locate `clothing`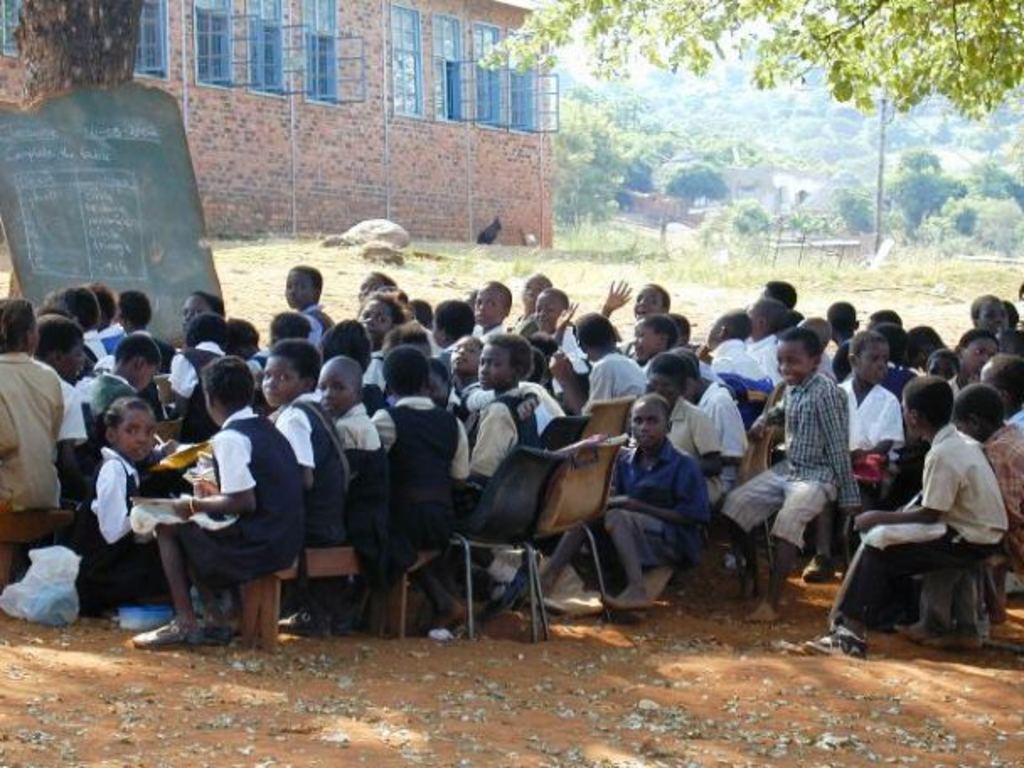
(711,349,854,563)
